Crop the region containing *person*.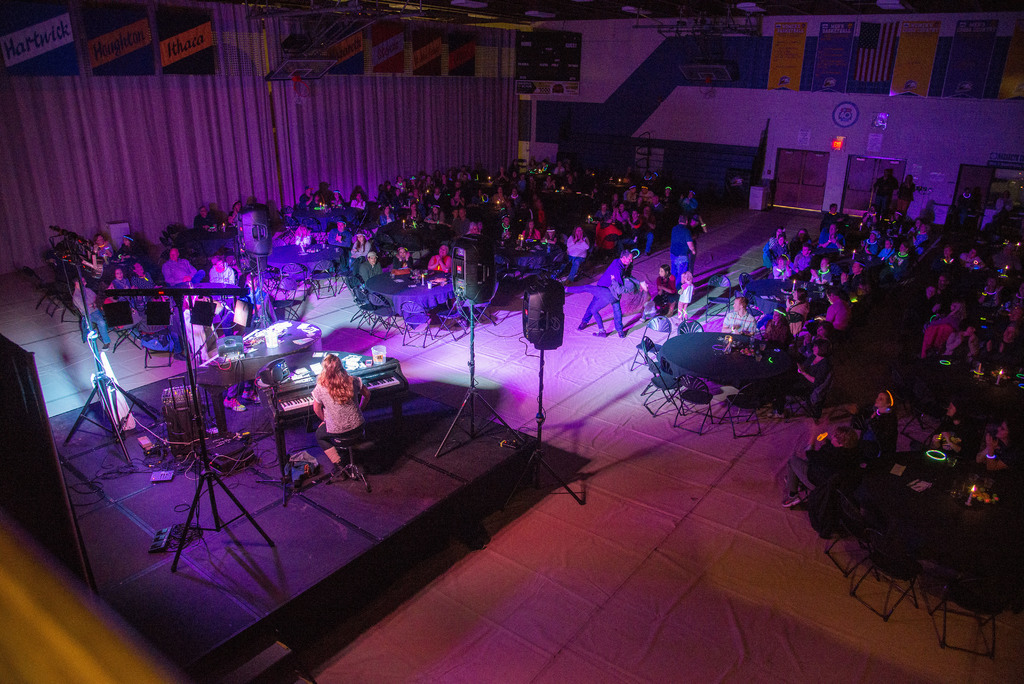
Crop region: 764 309 790 341.
